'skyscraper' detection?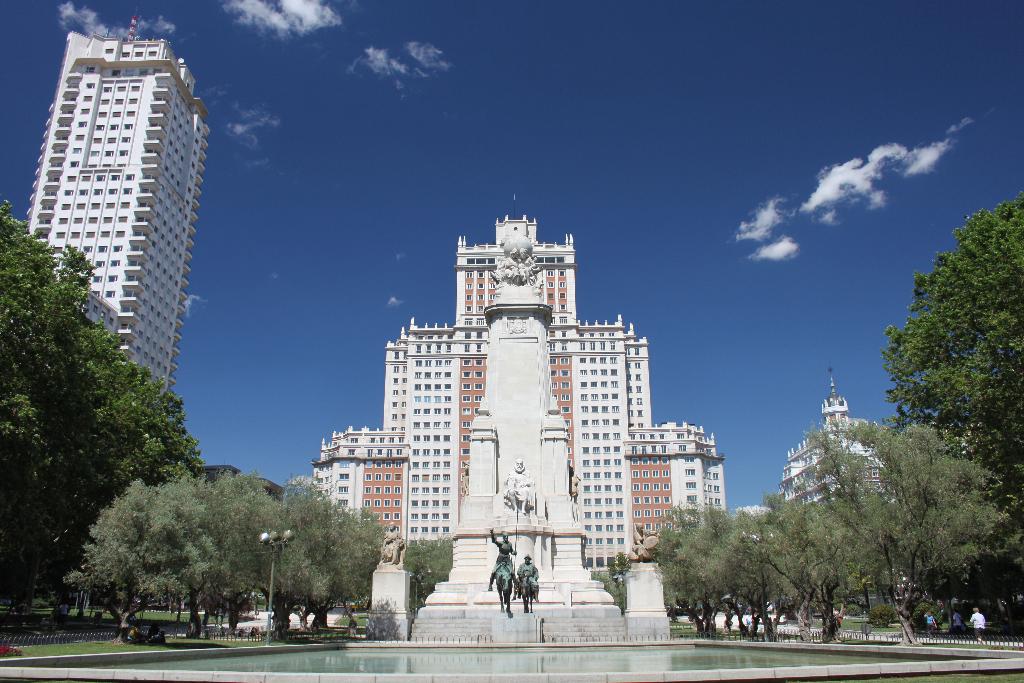
crop(770, 365, 897, 512)
